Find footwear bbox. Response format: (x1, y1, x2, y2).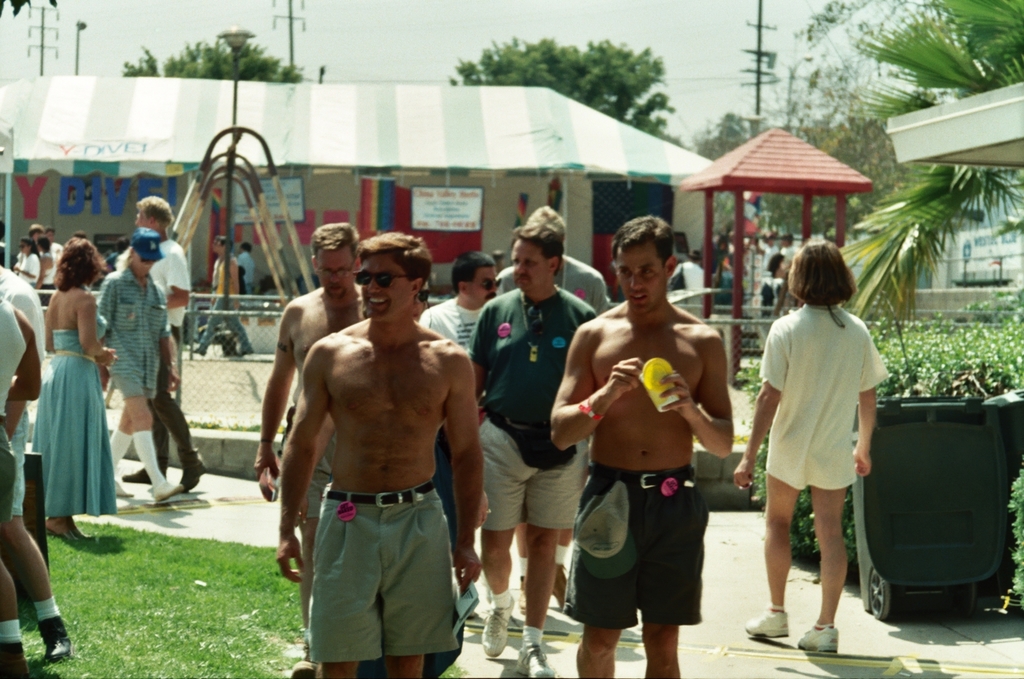
(516, 638, 542, 678).
